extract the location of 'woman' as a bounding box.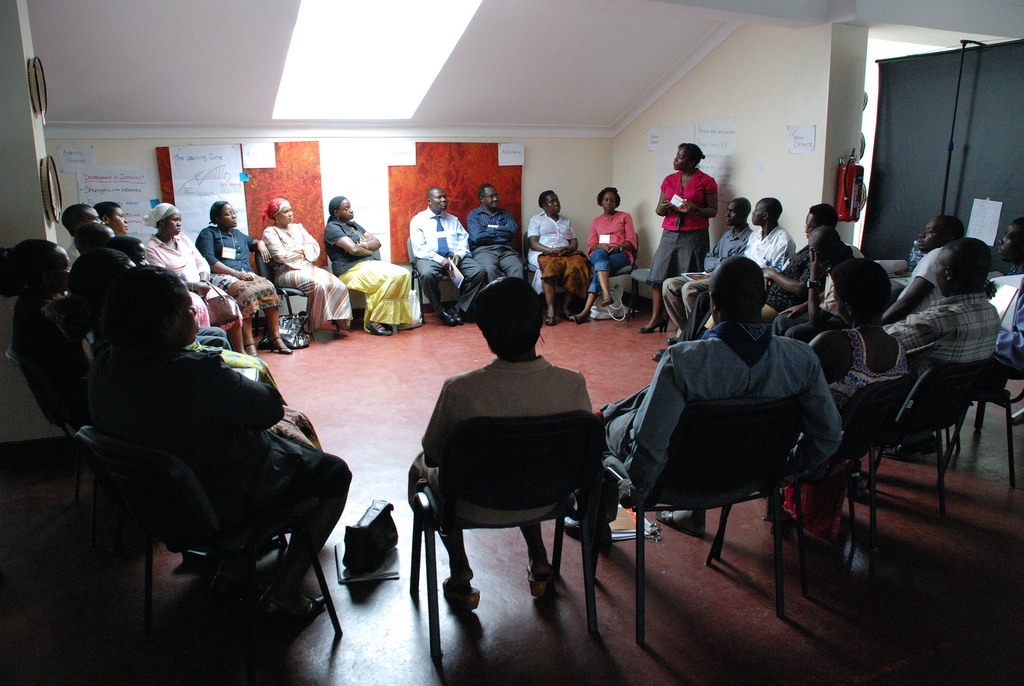
<box>255,193,351,338</box>.
